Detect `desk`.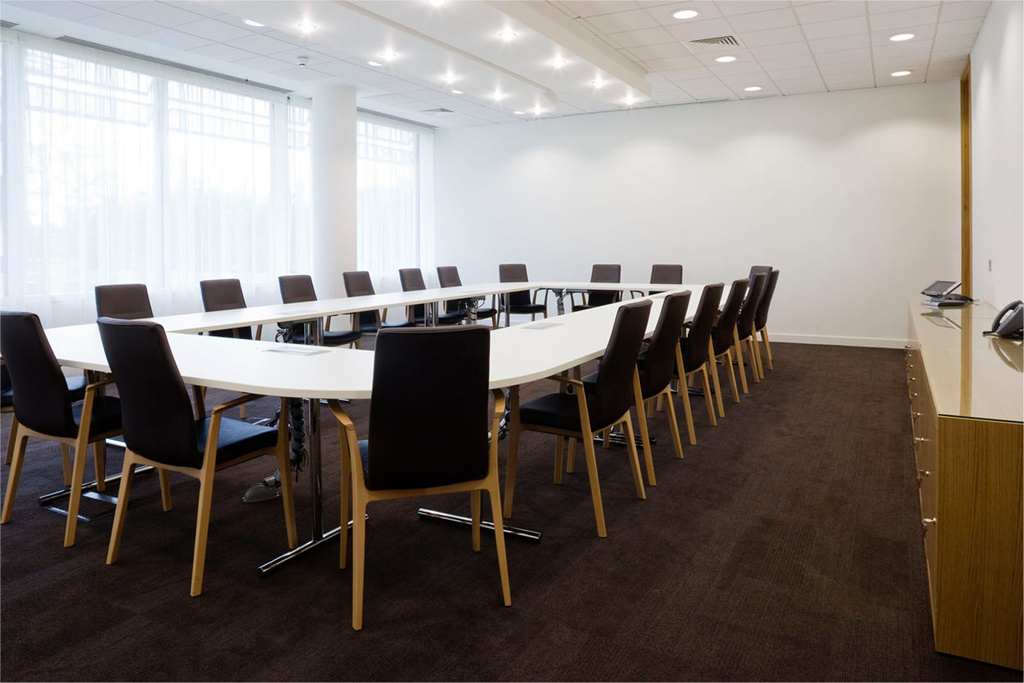
Detected at (left=43, top=282, right=753, bottom=568).
